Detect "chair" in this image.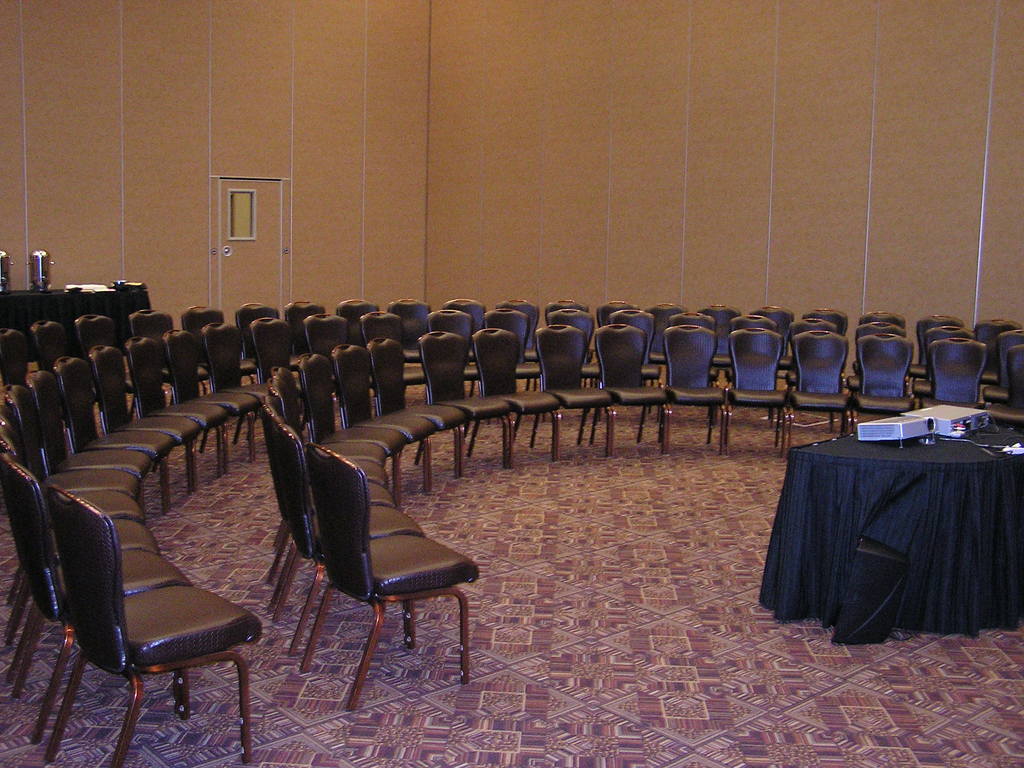
Detection: detection(125, 336, 234, 490).
